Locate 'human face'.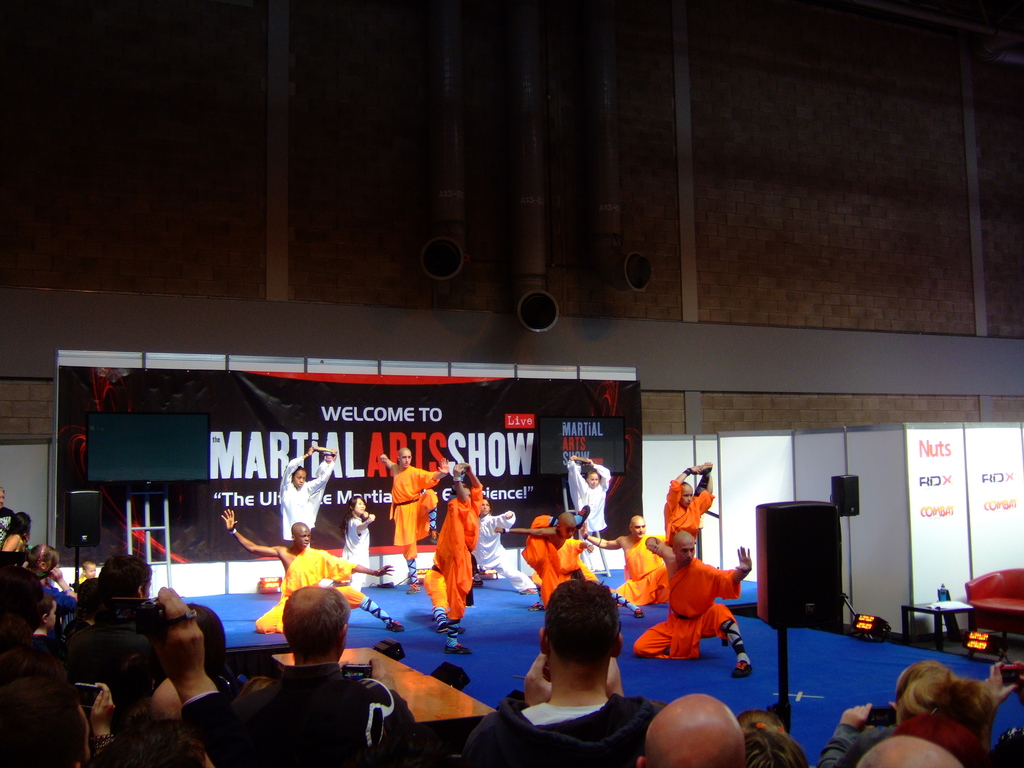
Bounding box: left=354, top=501, right=369, bottom=522.
